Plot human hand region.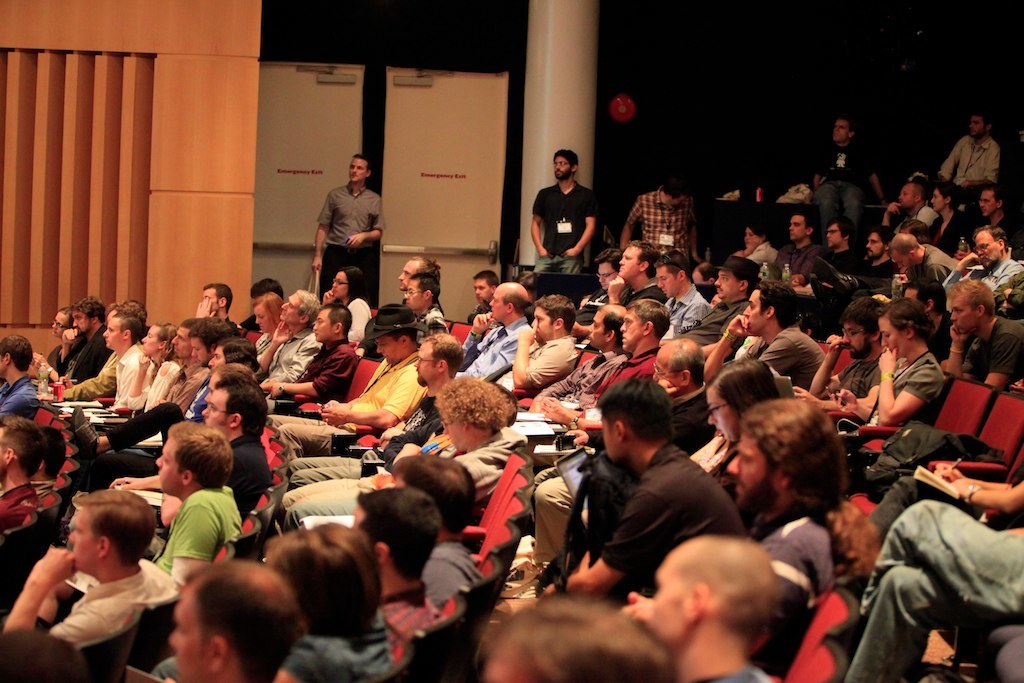
Plotted at locate(270, 385, 285, 399).
